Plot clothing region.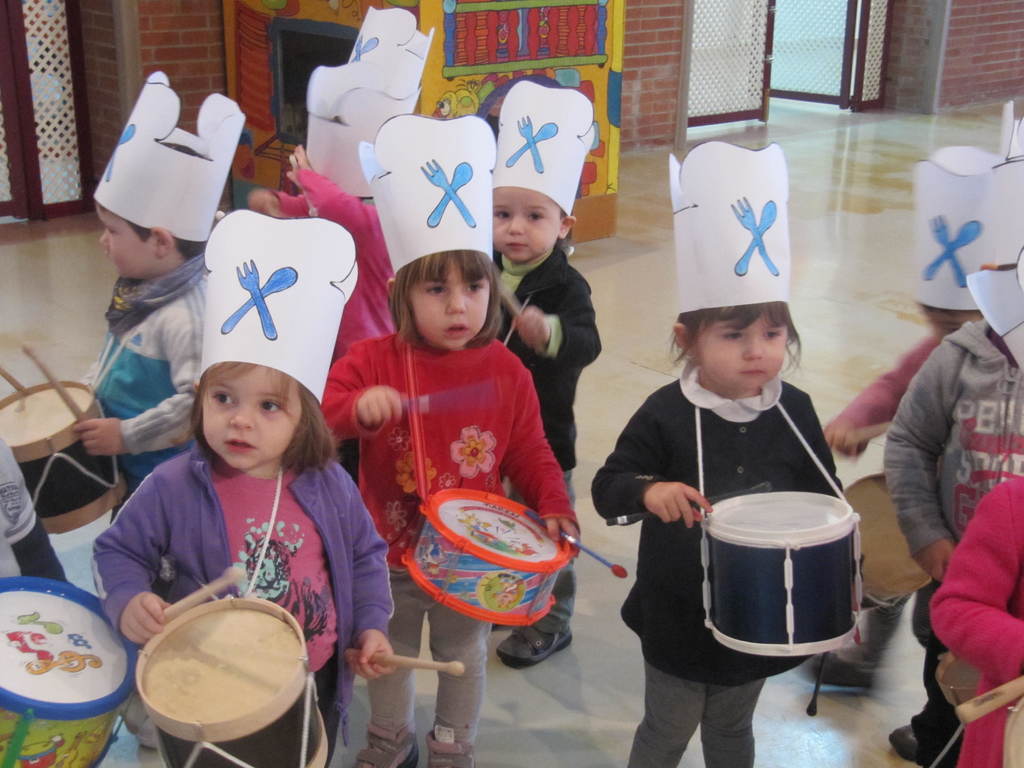
Plotted at region(314, 321, 572, 746).
